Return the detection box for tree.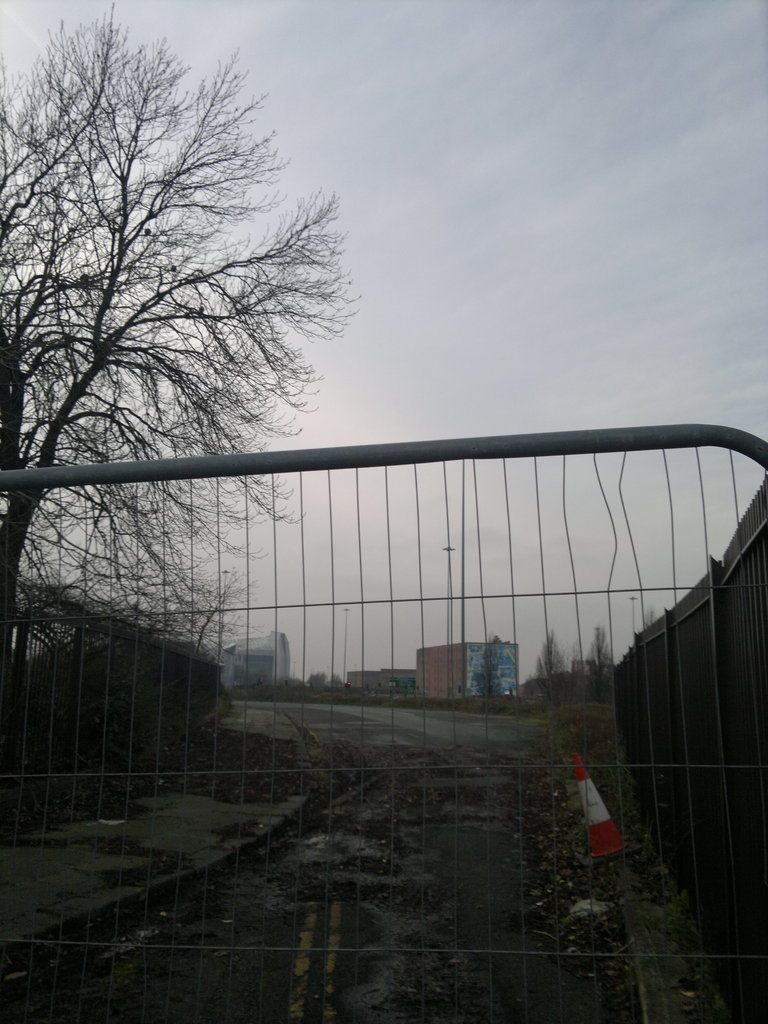
(476, 637, 499, 714).
